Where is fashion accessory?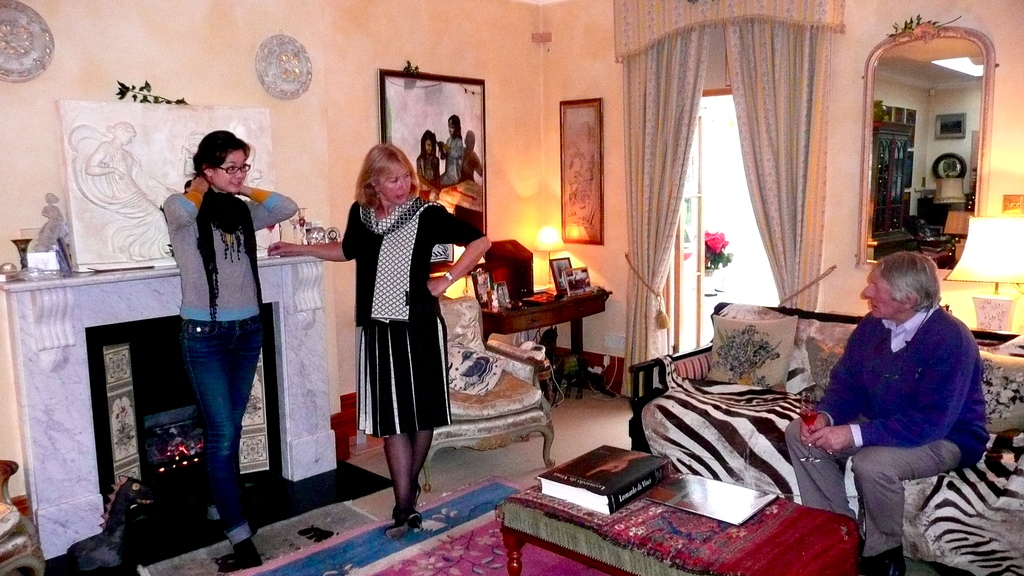
[232,536,260,567].
